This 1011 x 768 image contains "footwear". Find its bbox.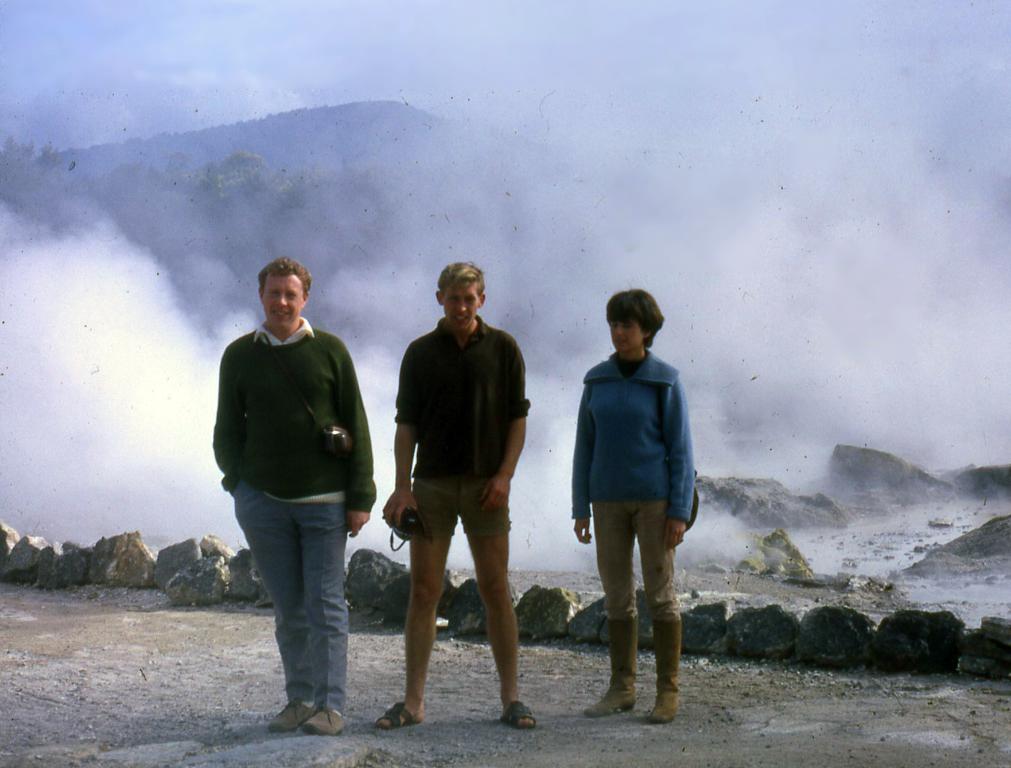
[368,702,412,729].
